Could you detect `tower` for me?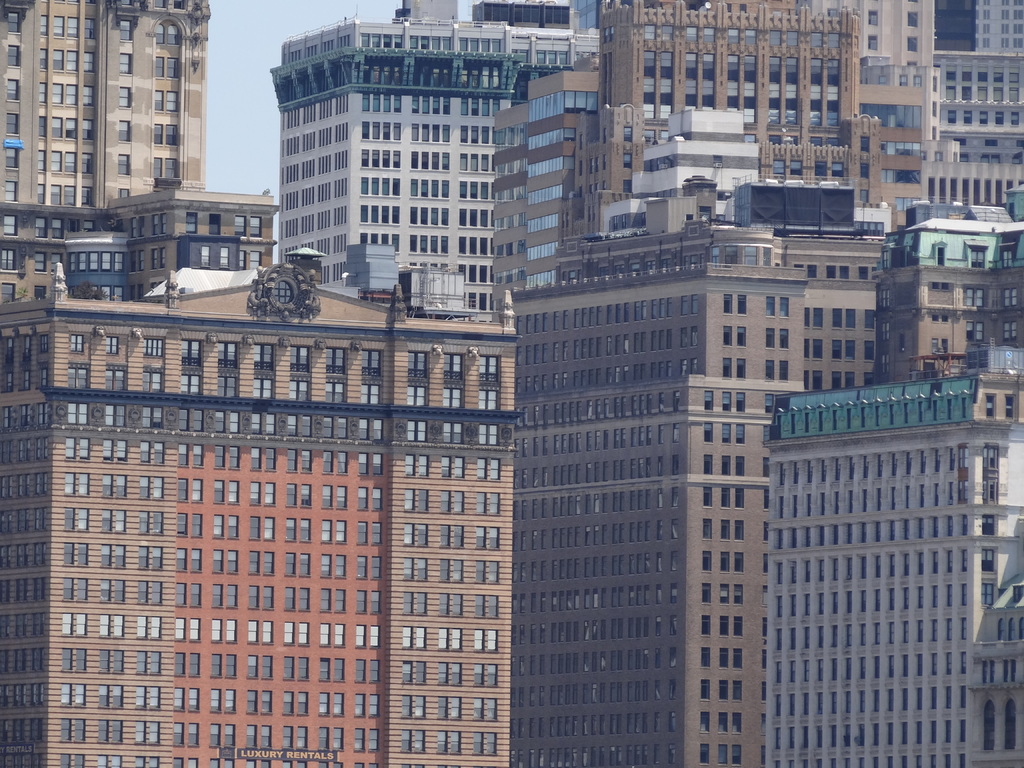
Detection result: box=[3, 183, 280, 314].
